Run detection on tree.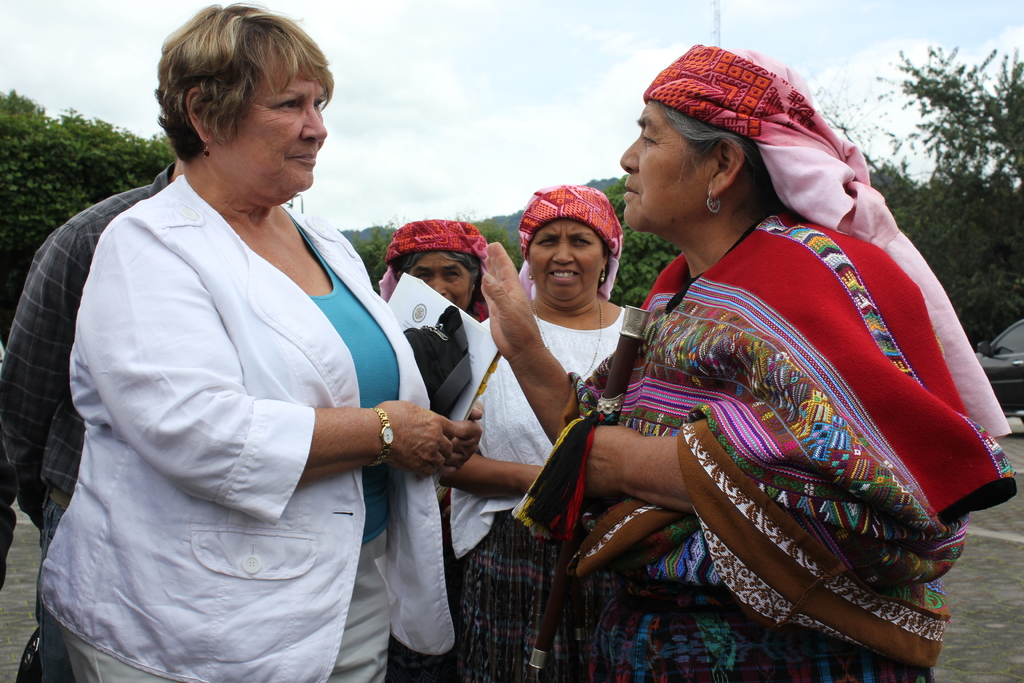
Result: (left=811, top=86, right=1023, bottom=356).
